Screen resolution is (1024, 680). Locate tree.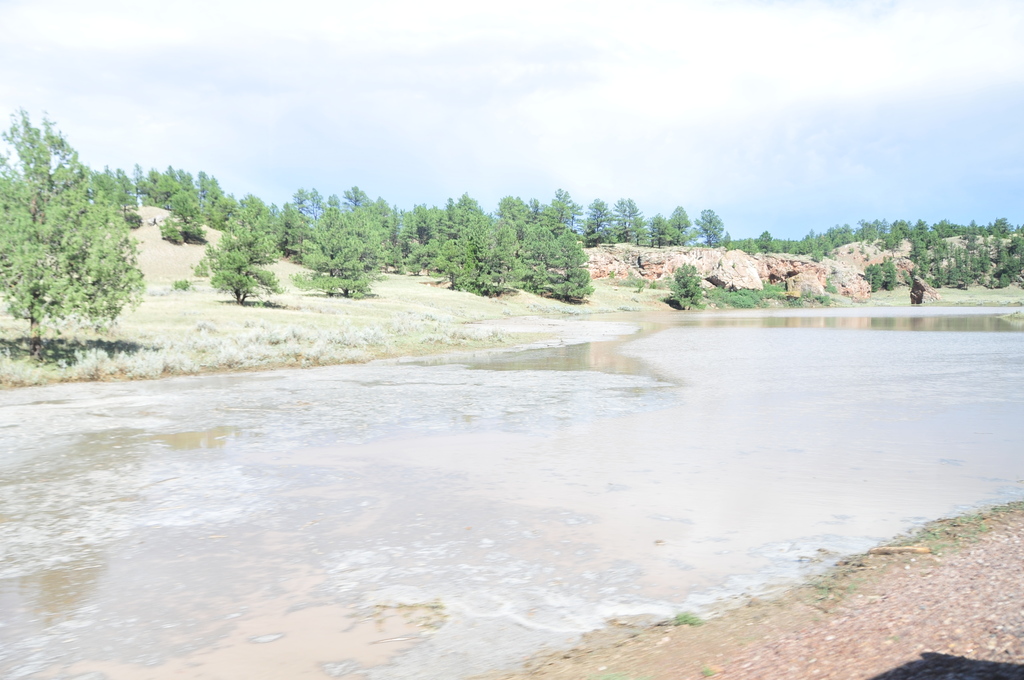
left=527, top=198, right=543, bottom=231.
